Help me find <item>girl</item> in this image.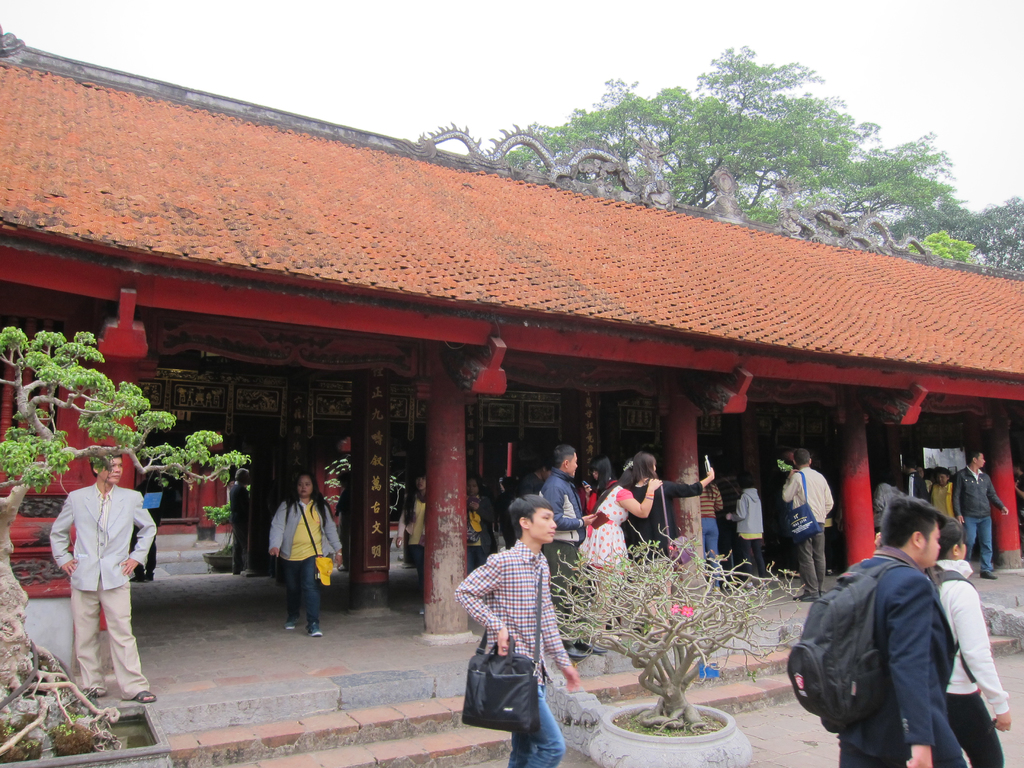
Found it: {"x1": 695, "y1": 479, "x2": 728, "y2": 586}.
